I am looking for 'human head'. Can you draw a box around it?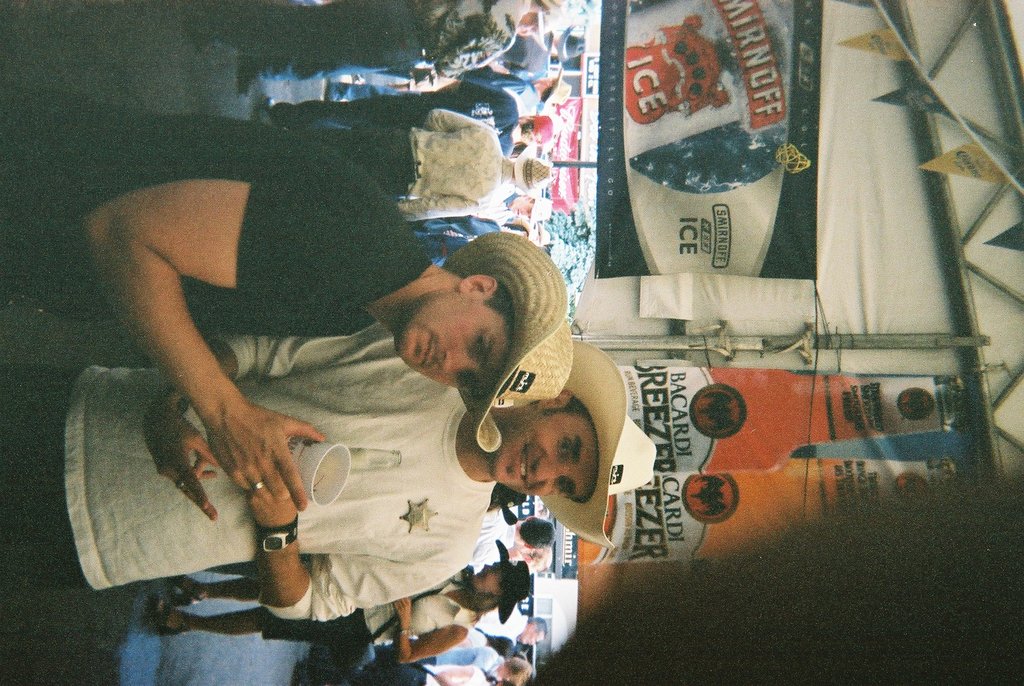
Sure, the bounding box is <bbox>518, 520, 553, 555</bbox>.
